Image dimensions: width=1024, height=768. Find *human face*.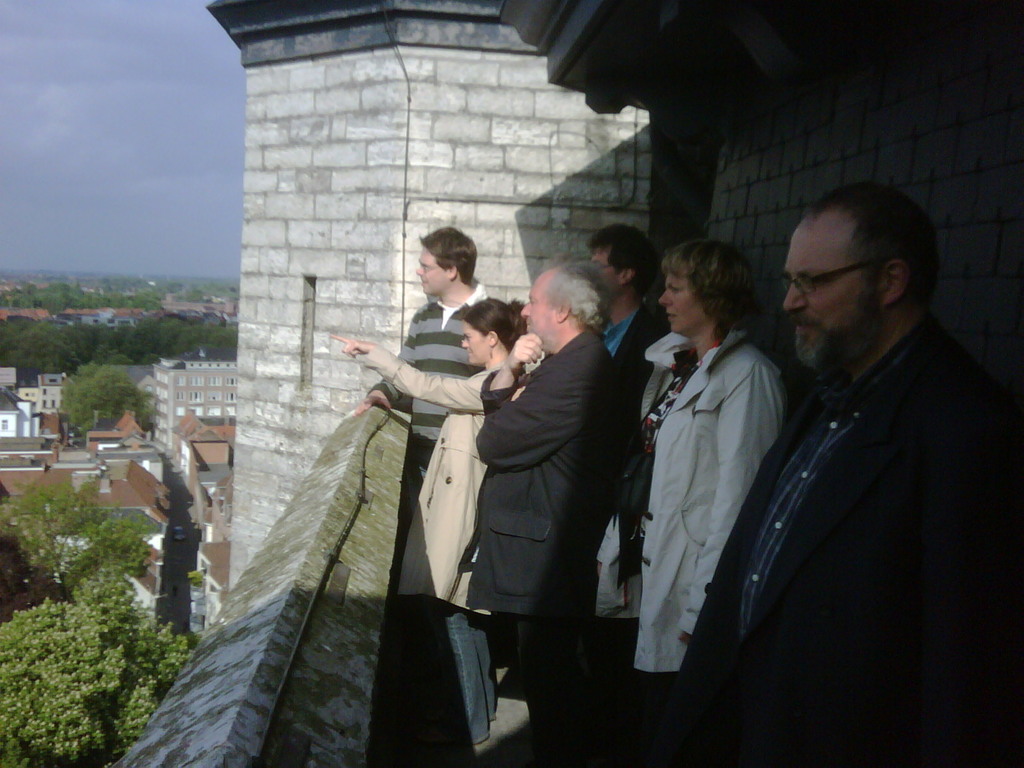
bbox=[413, 248, 449, 292].
